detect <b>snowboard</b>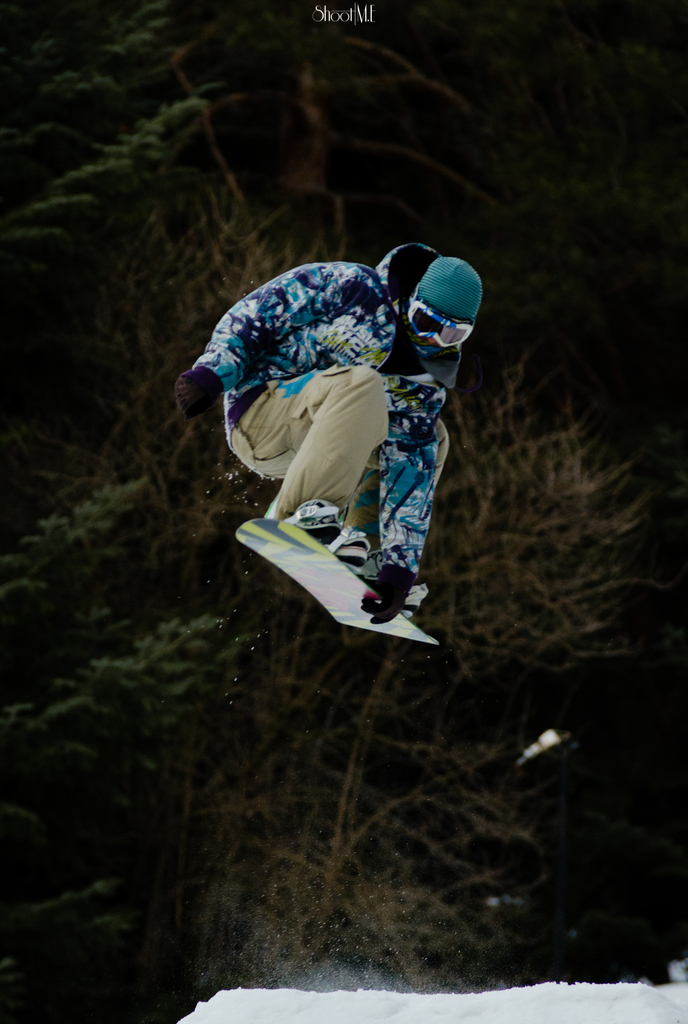
bbox=(237, 501, 440, 646)
